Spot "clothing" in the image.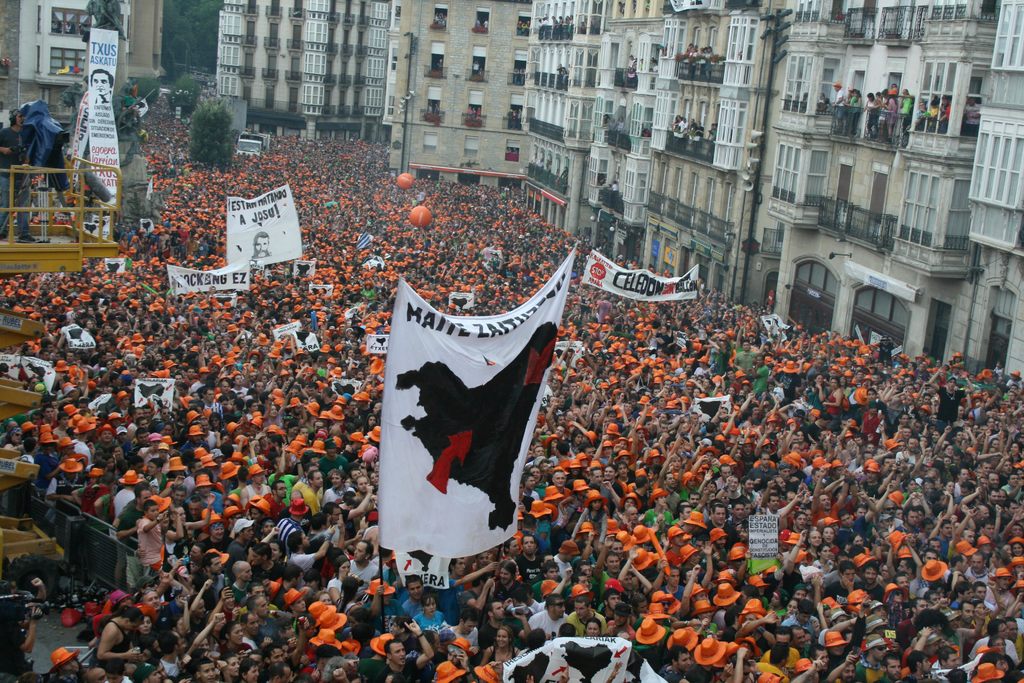
"clothing" found at [807, 418, 820, 439].
